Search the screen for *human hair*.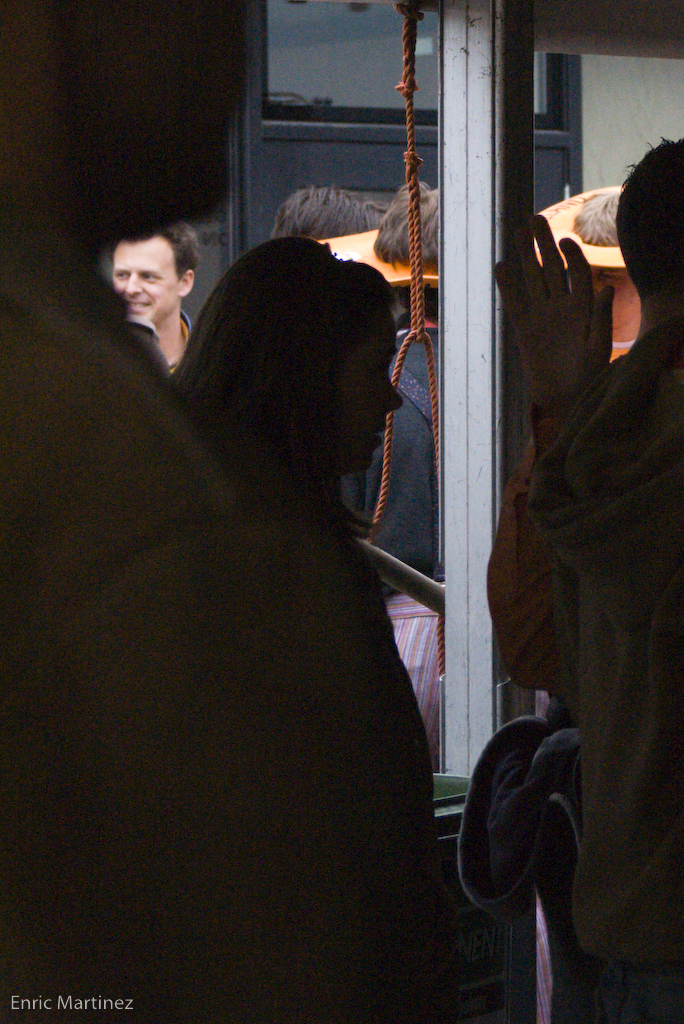
Found at 102:212:194:294.
